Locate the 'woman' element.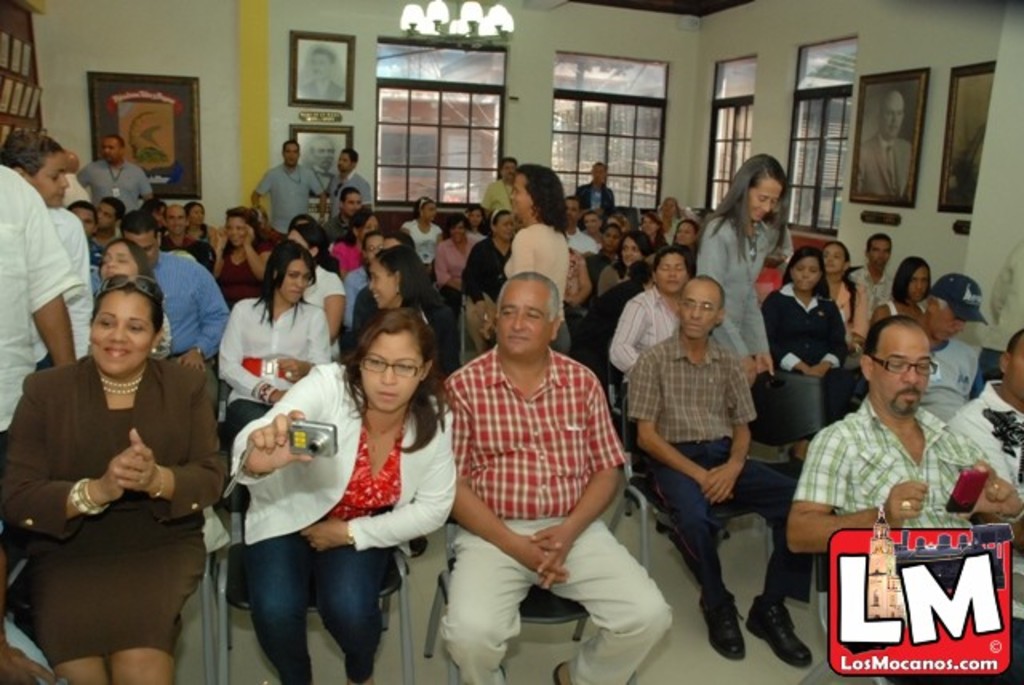
Element bbox: 208/206/277/306.
